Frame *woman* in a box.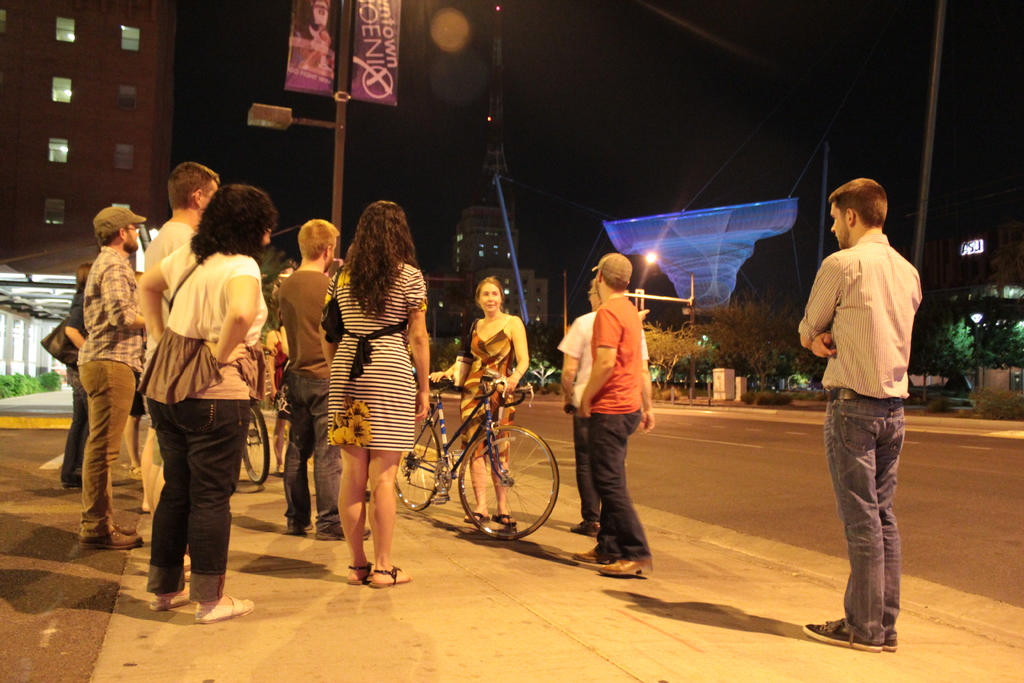
<bbox>137, 181, 278, 624</bbox>.
